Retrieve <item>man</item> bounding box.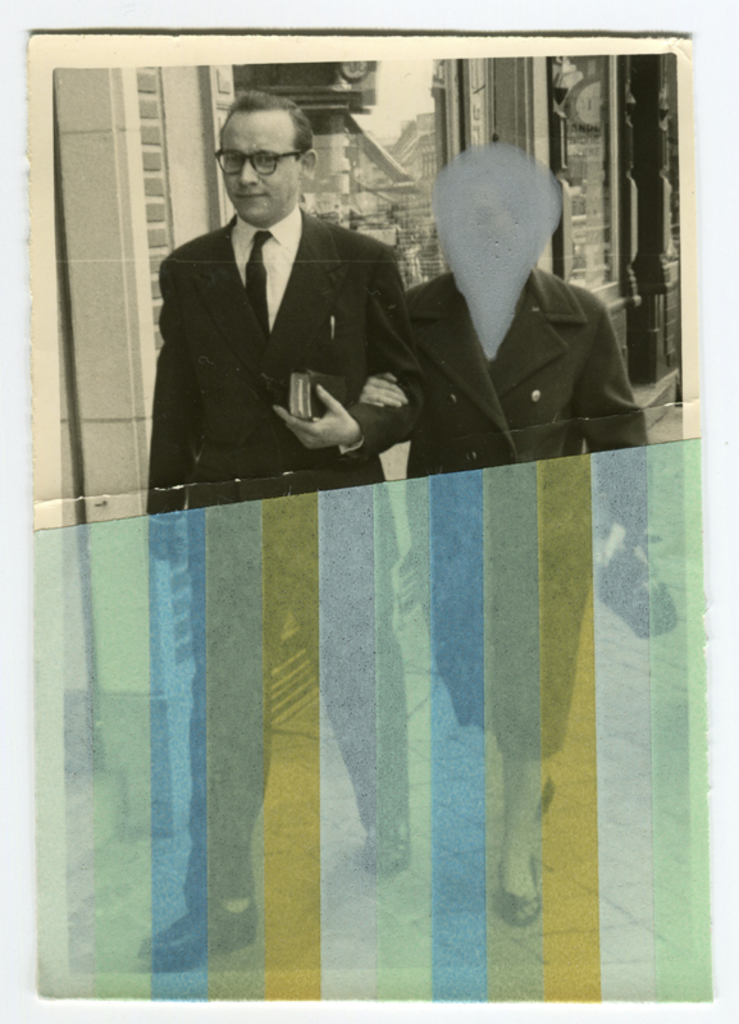
Bounding box: rect(336, 123, 619, 429).
